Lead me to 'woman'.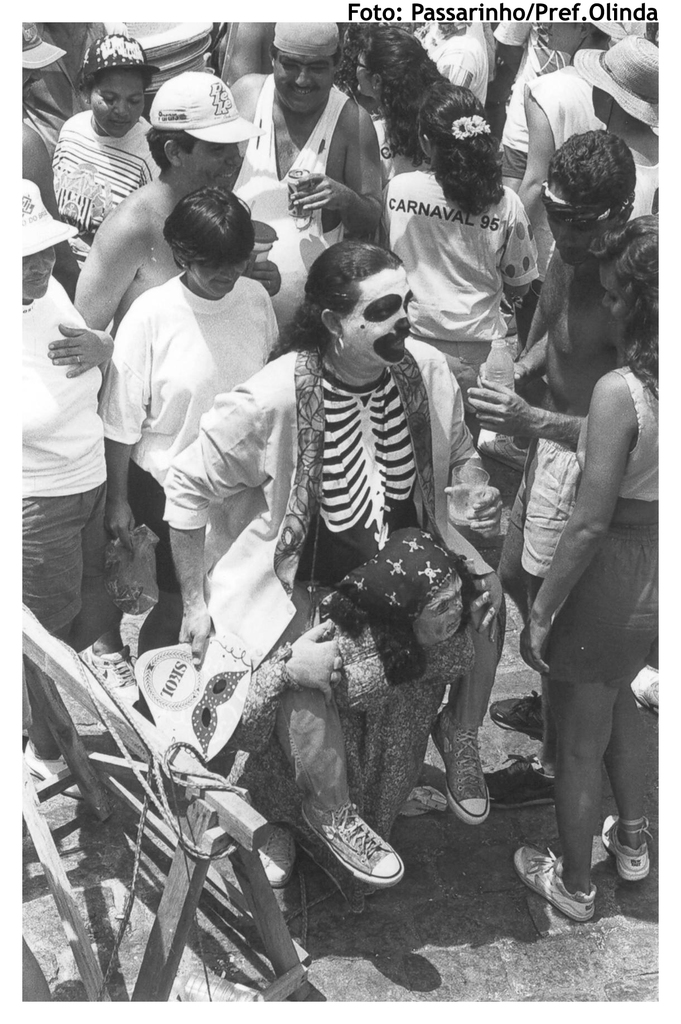
Lead to BBox(40, 29, 168, 256).
